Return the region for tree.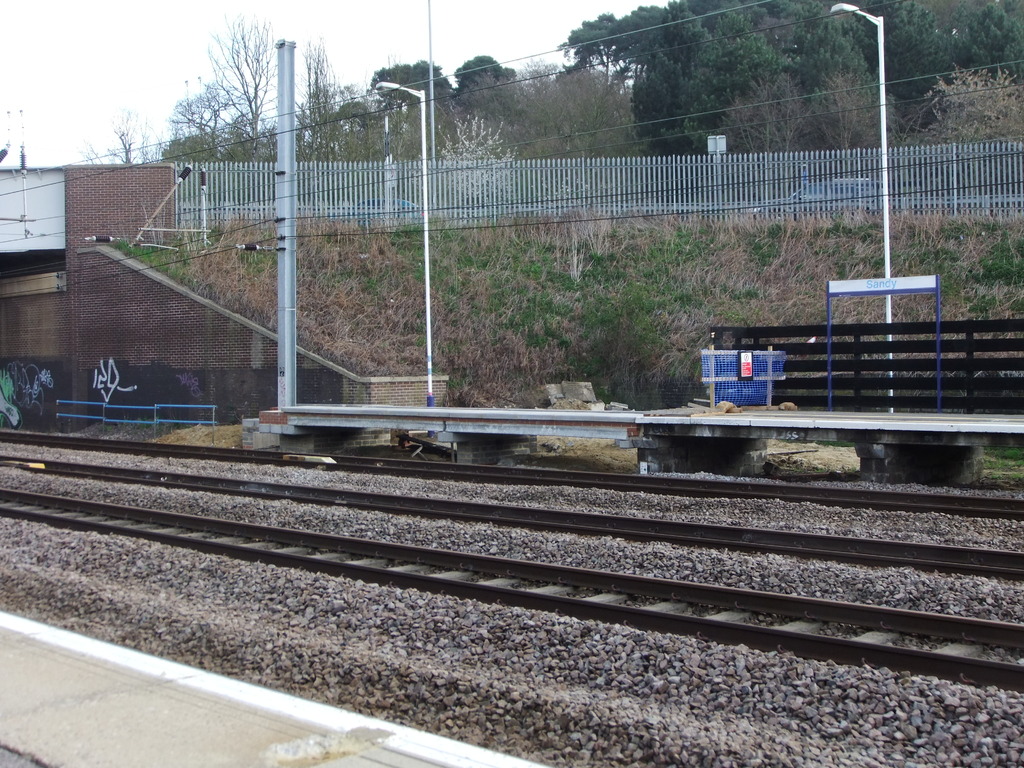
locate(867, 0, 969, 124).
